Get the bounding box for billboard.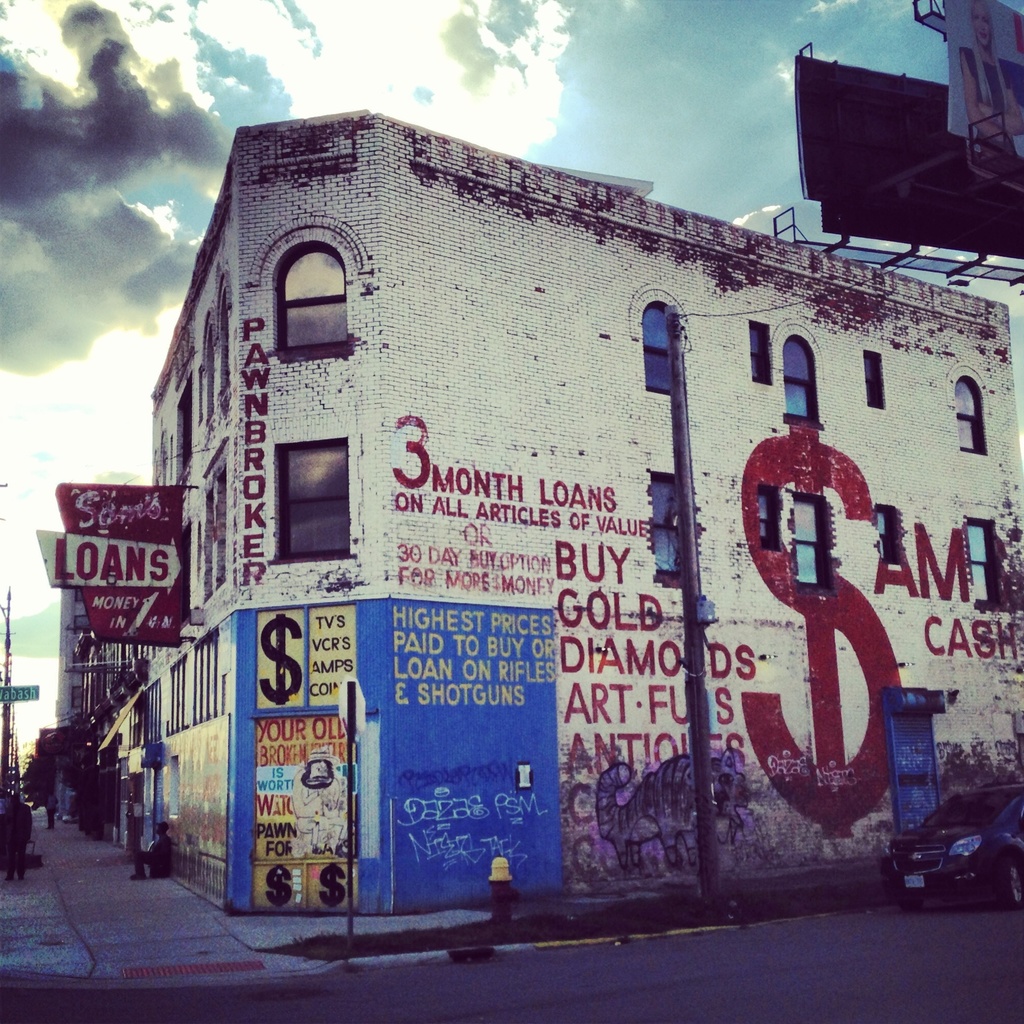
x1=0 y1=685 x2=42 y2=701.
